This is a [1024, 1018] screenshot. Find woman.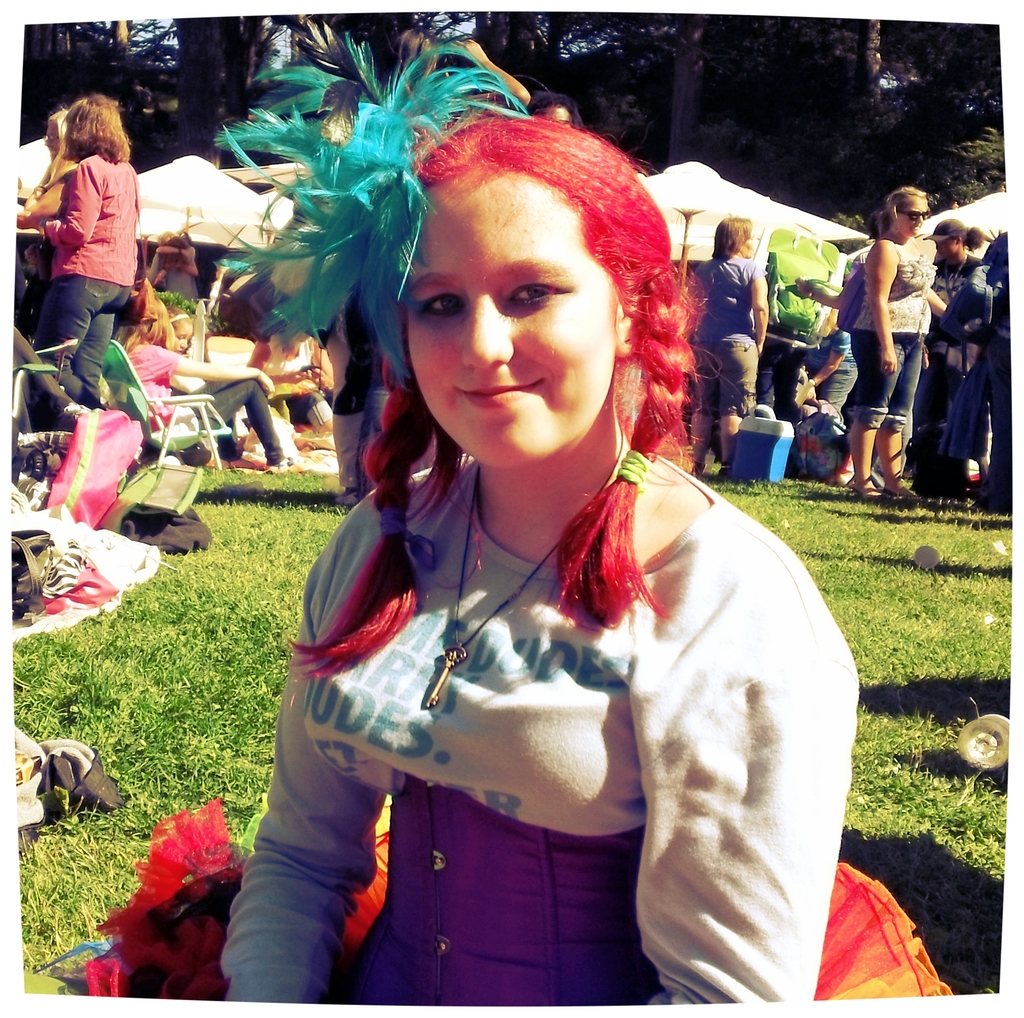
Bounding box: (x1=42, y1=98, x2=146, y2=406).
